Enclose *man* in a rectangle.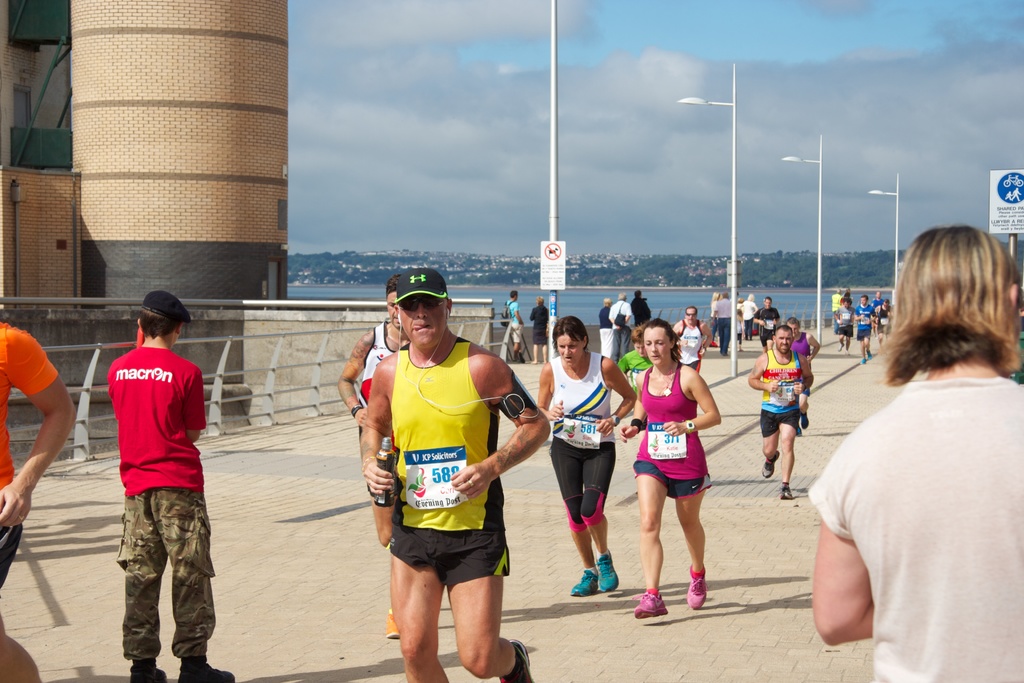
locate(609, 293, 636, 364).
